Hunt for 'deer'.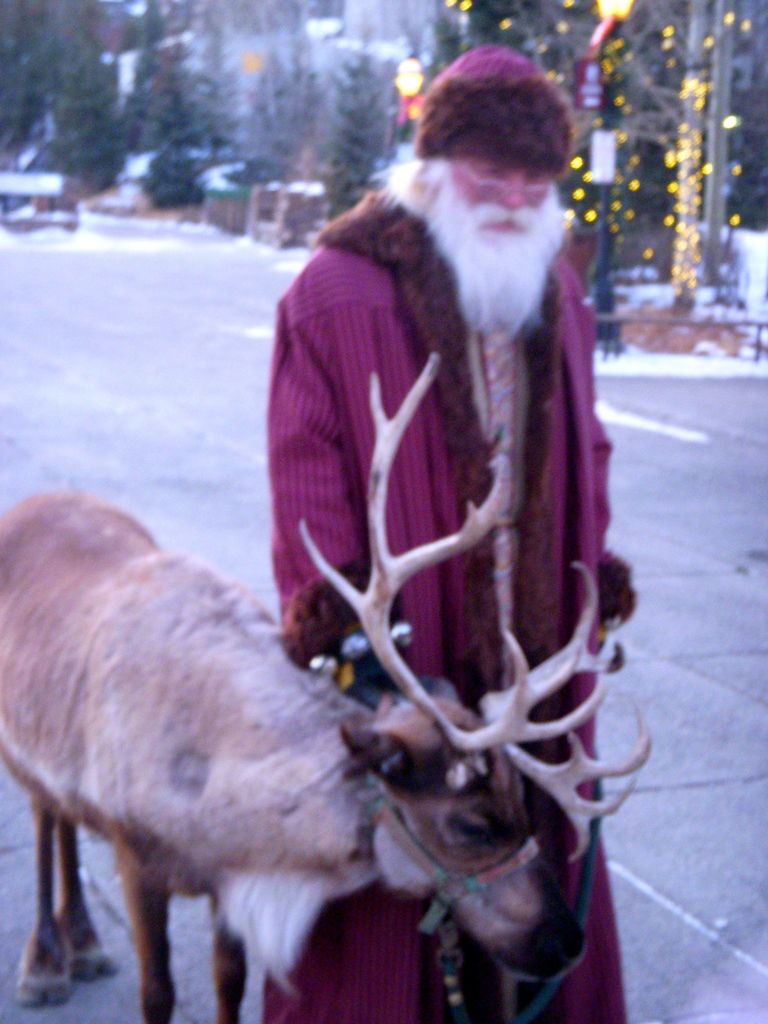
Hunted down at (x1=0, y1=348, x2=649, y2=1023).
